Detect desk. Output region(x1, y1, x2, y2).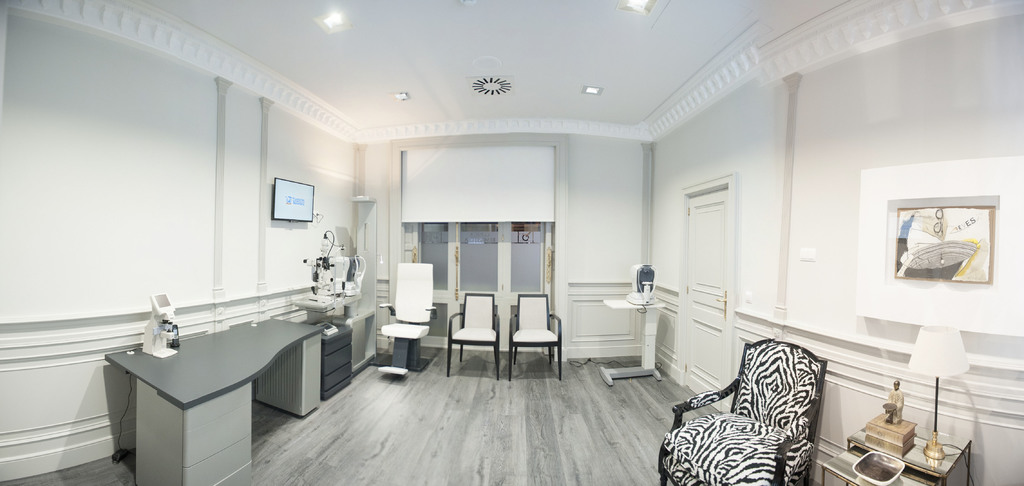
region(104, 315, 327, 485).
